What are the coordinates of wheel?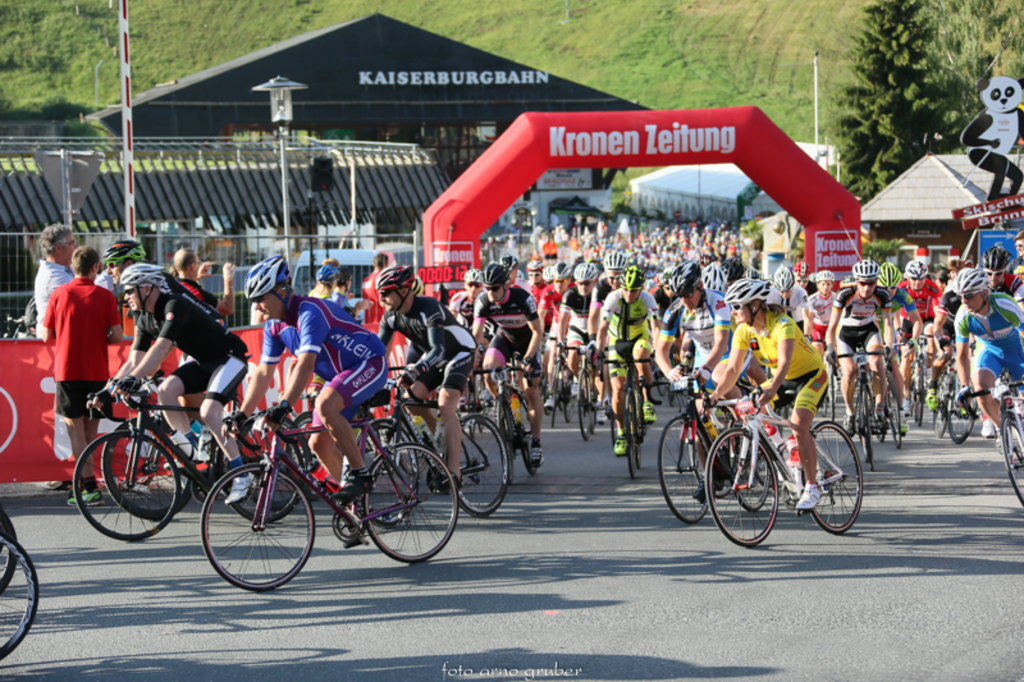
bbox(0, 509, 19, 595).
